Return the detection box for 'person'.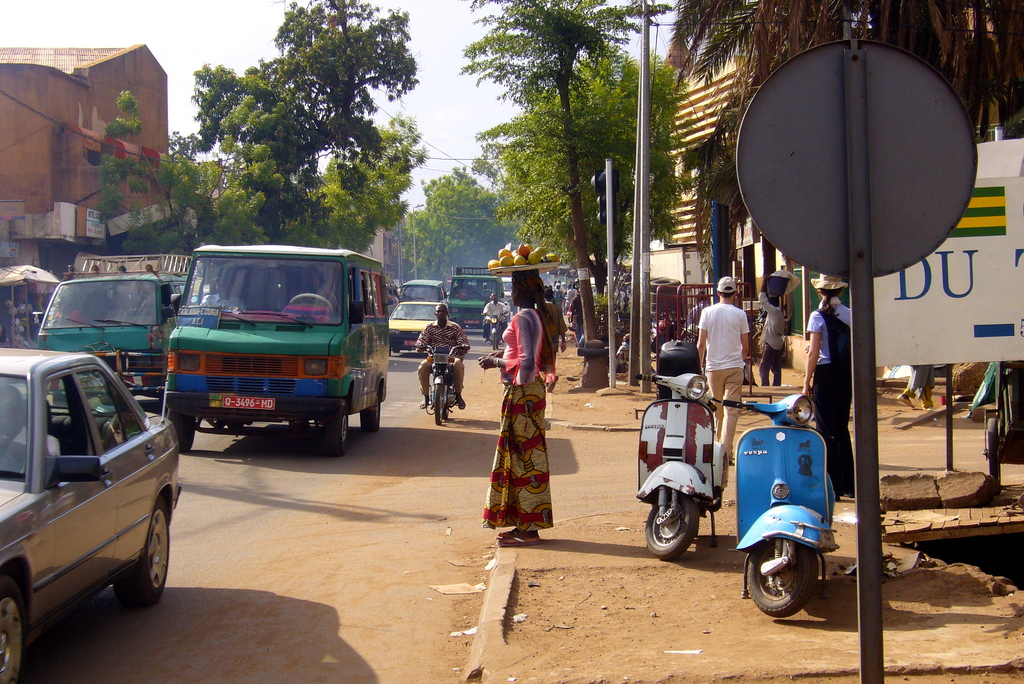
x1=893, y1=361, x2=934, y2=409.
